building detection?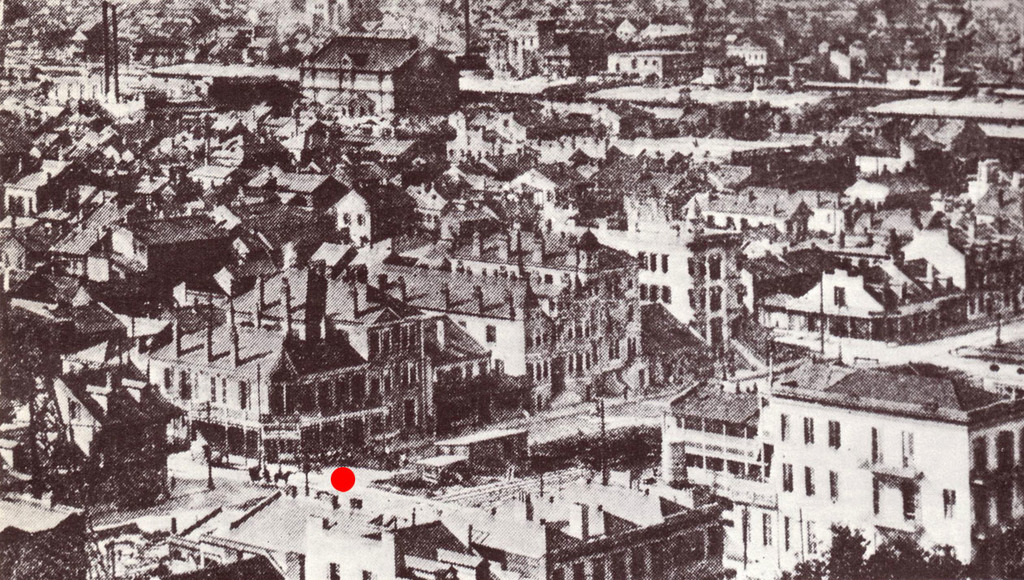
660:361:1023:569
